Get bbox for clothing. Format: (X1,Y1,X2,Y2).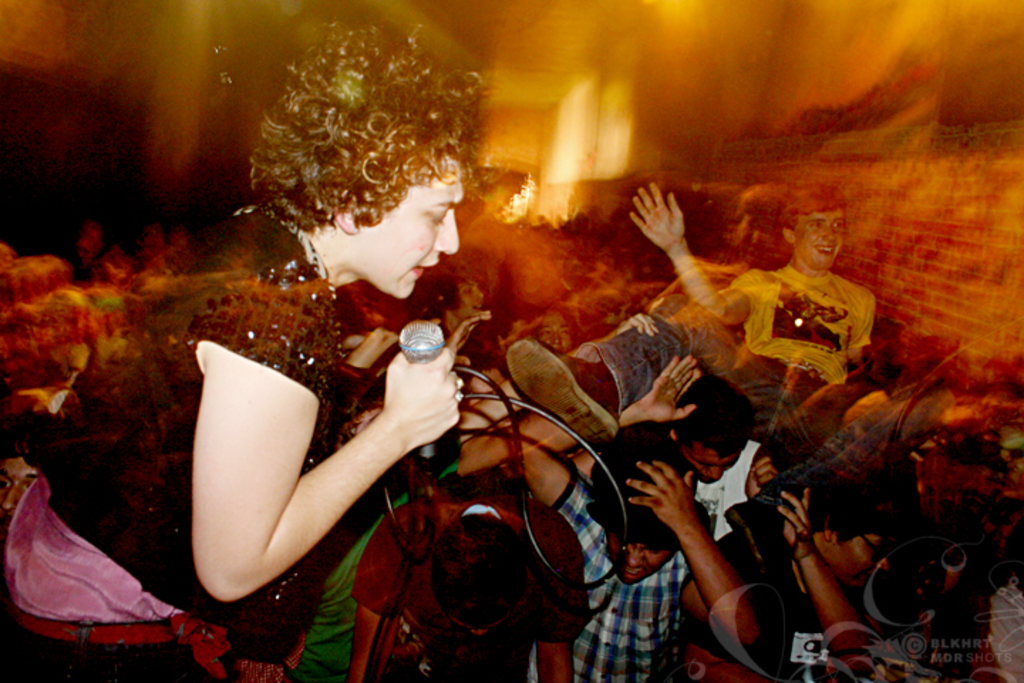
(701,258,872,380).
